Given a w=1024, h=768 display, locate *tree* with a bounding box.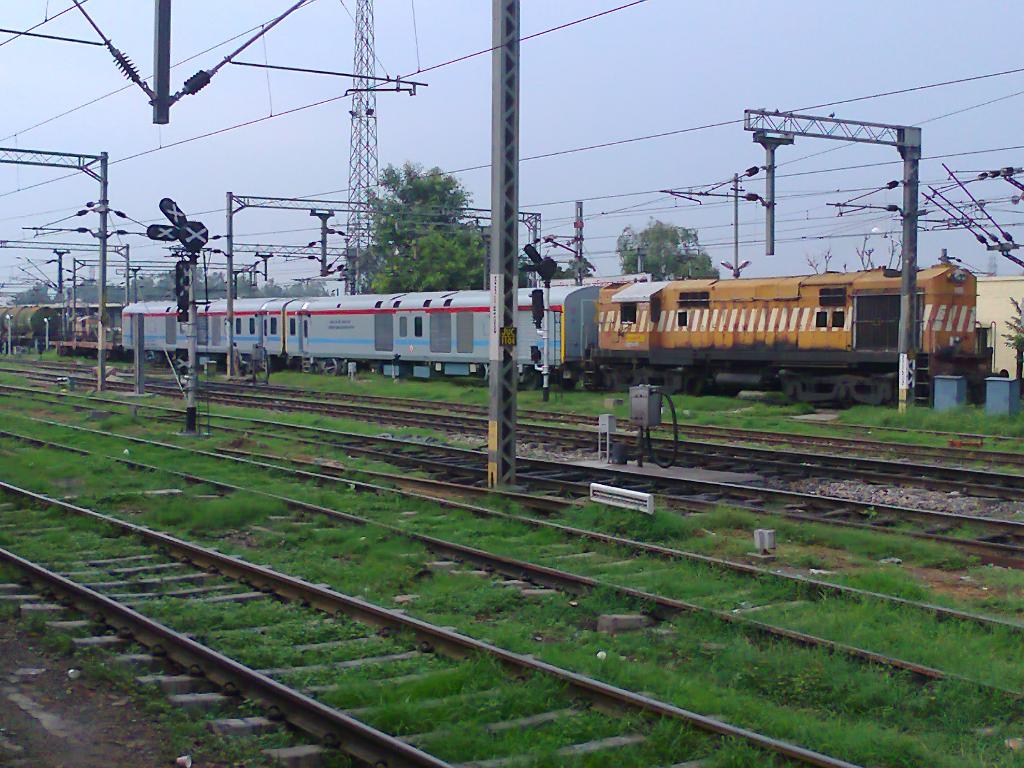
Located: pyautogui.locateOnScreen(1001, 296, 1023, 358).
